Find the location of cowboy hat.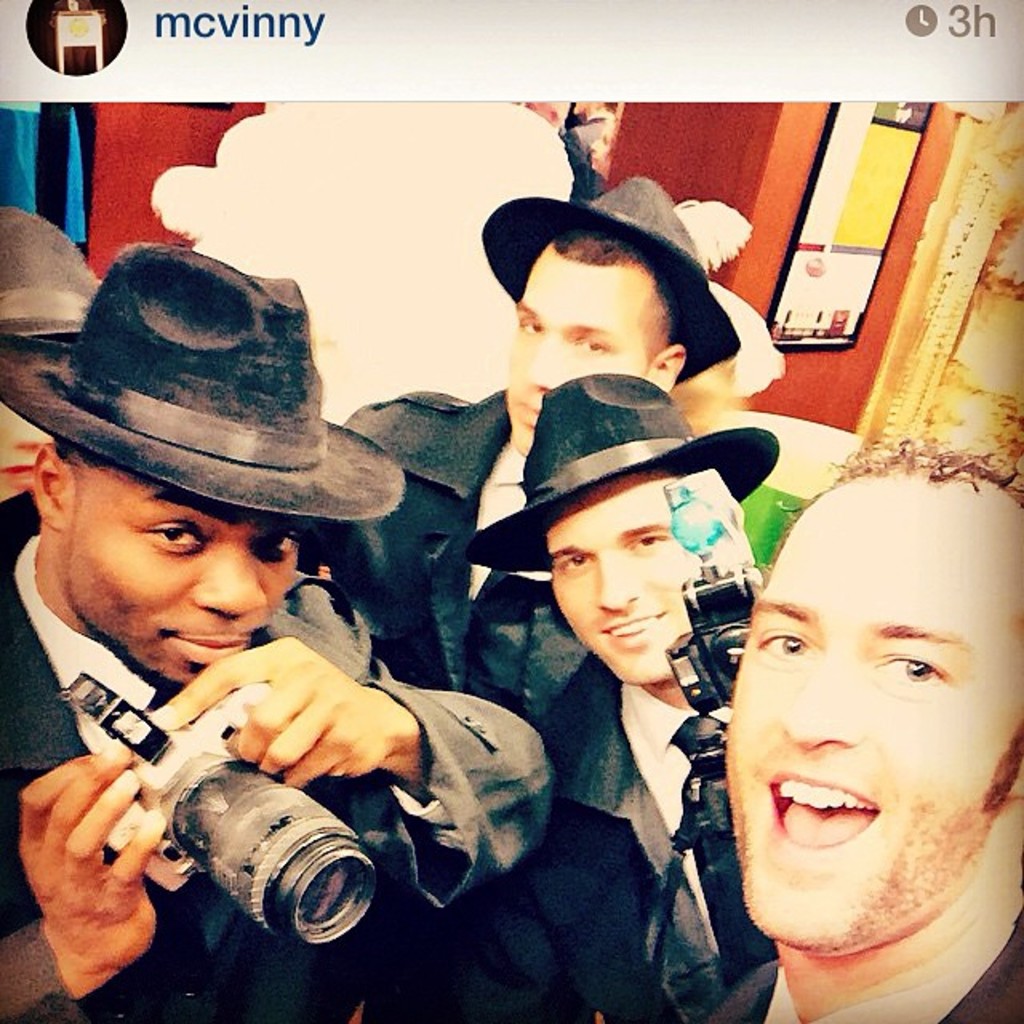
Location: 458:374:784:565.
